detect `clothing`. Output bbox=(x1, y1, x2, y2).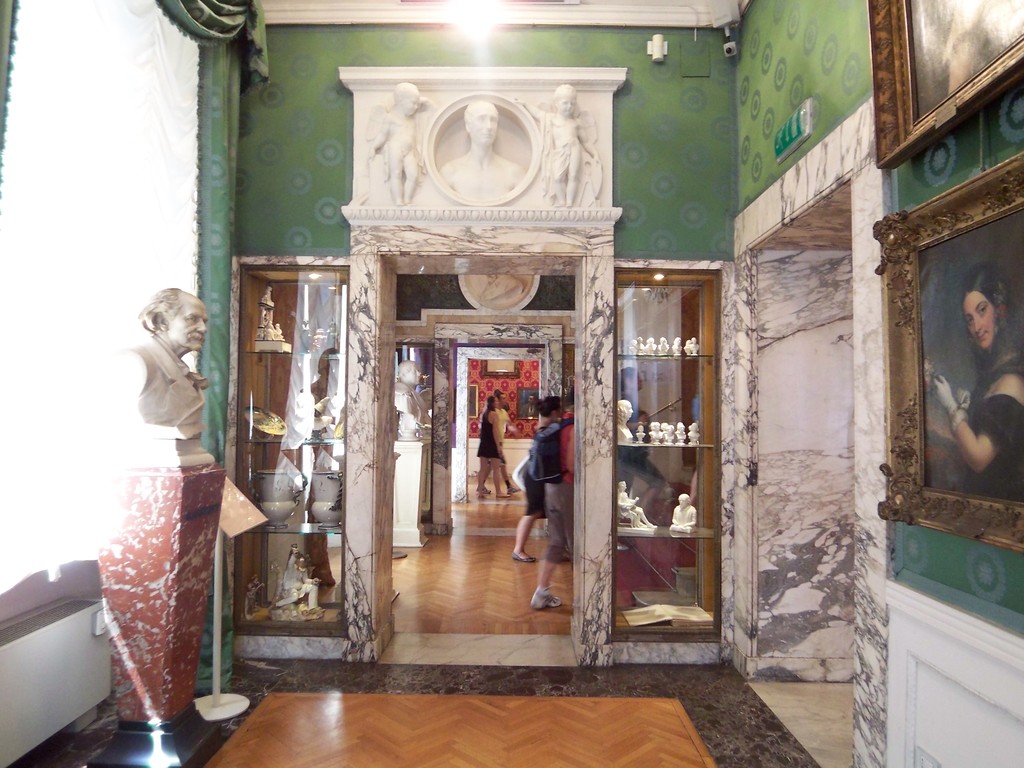
bbox=(525, 467, 546, 516).
